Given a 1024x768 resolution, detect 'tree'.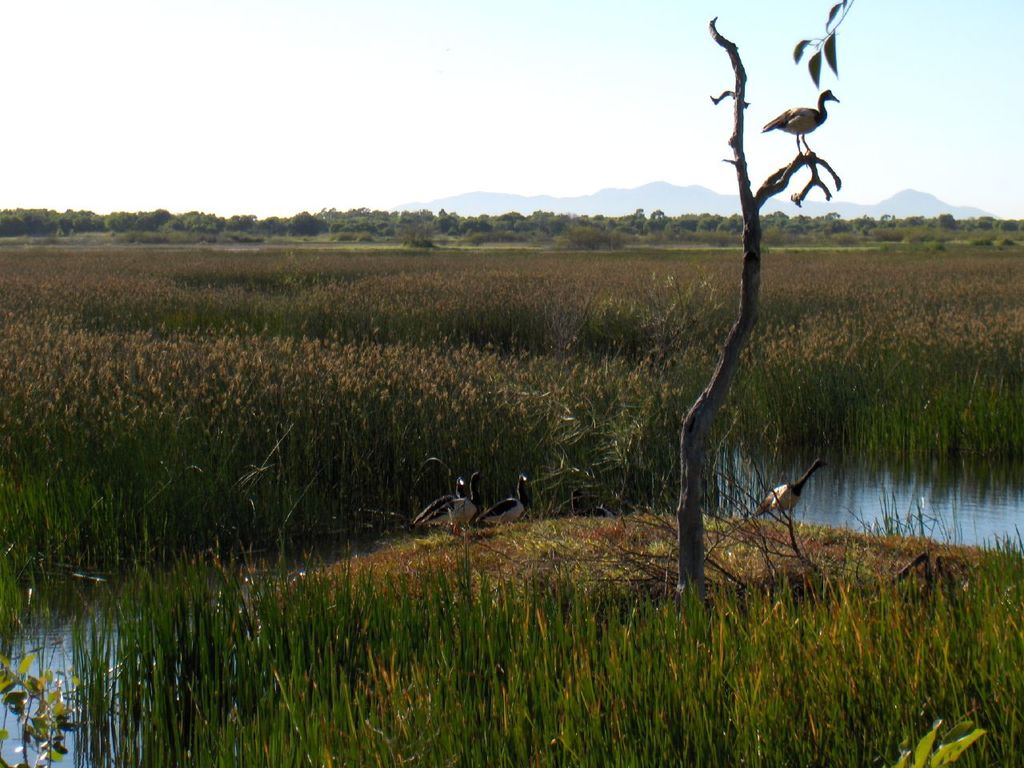
[639, 0, 849, 594].
